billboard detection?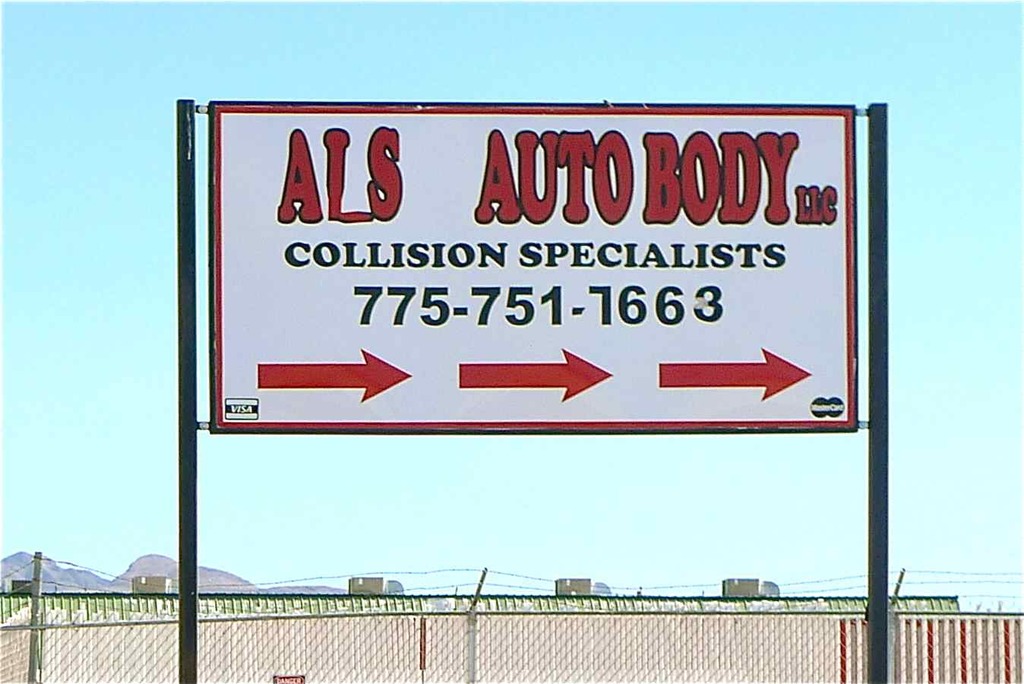
(194,80,870,471)
